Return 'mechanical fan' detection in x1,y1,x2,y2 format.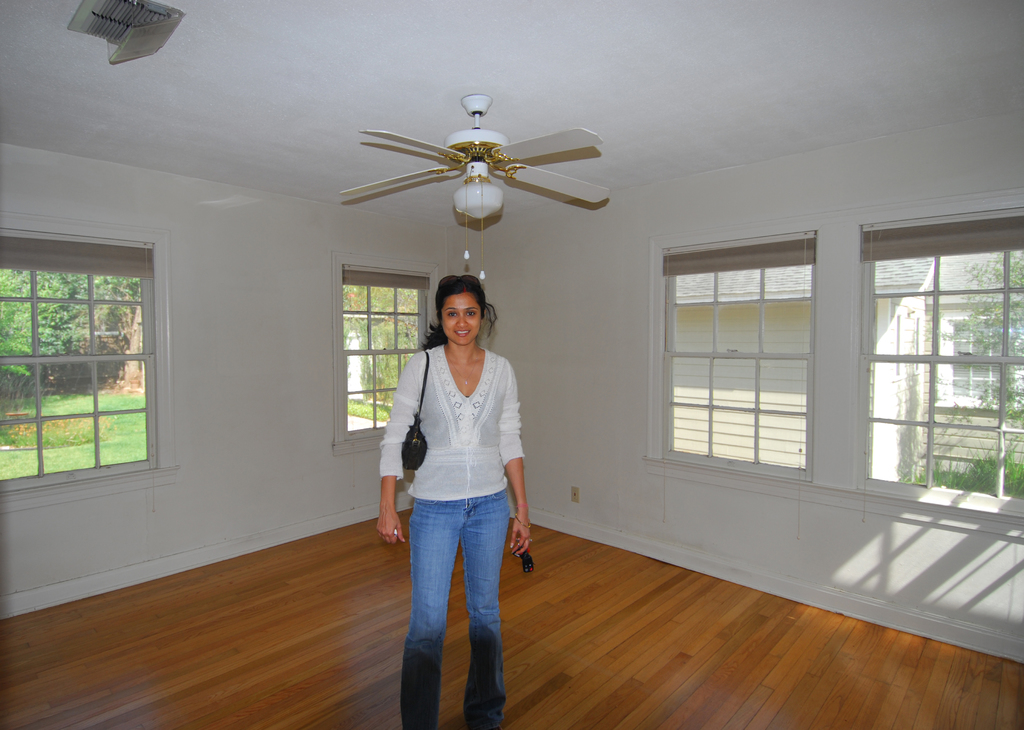
338,93,612,282.
